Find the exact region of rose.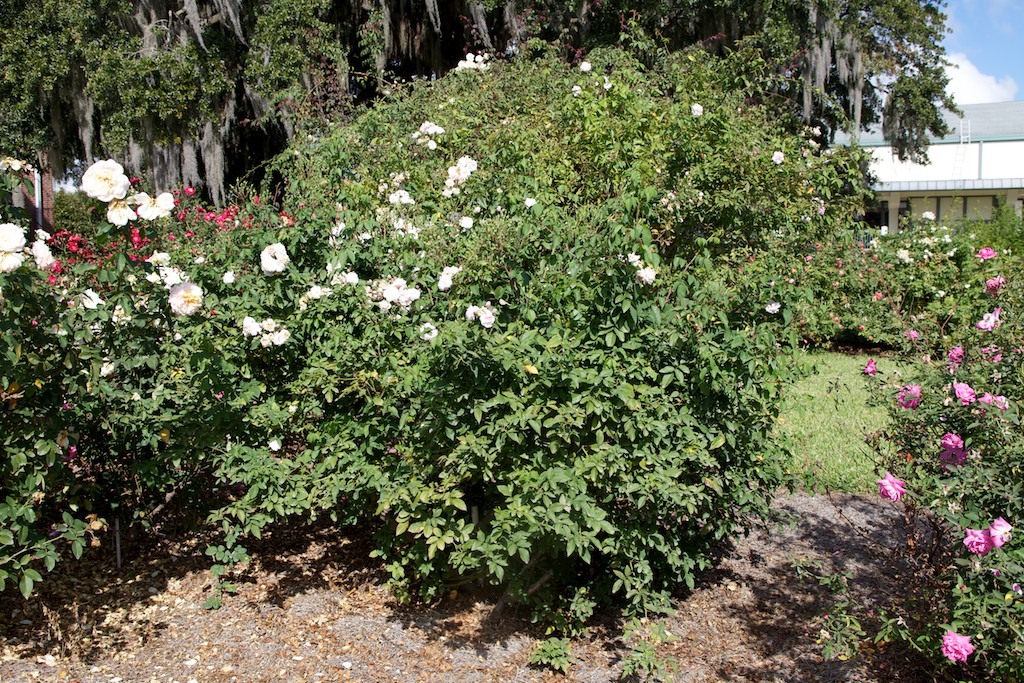
Exact region: 580/60/592/72.
